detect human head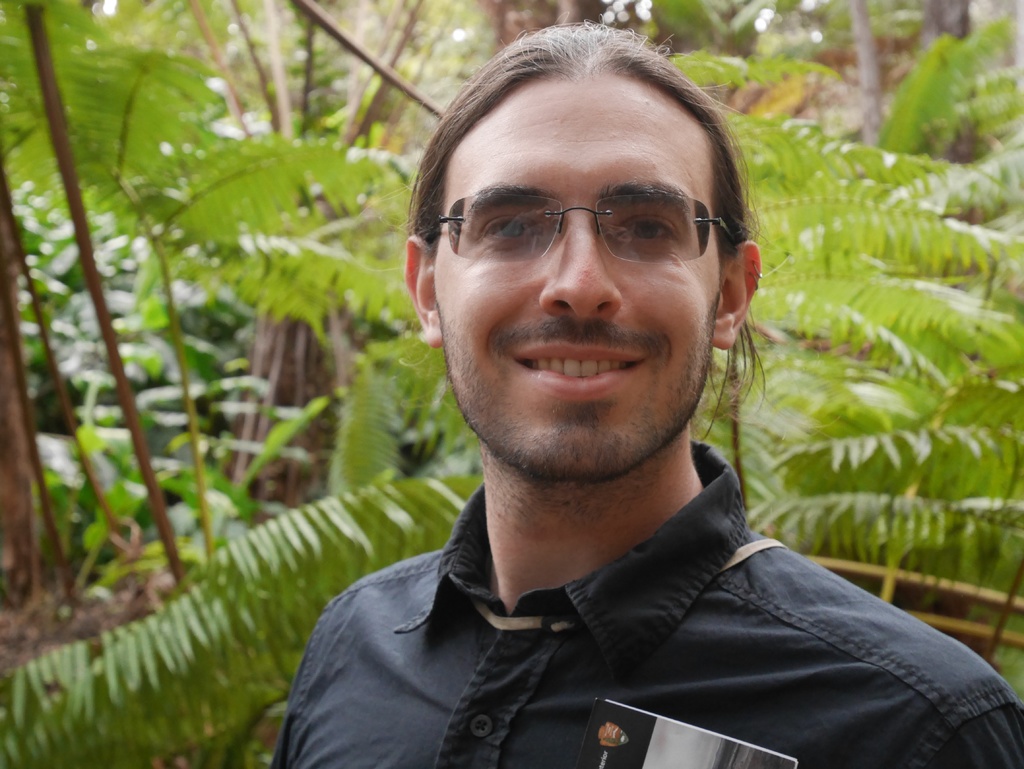
pyautogui.locateOnScreen(410, 76, 748, 451)
